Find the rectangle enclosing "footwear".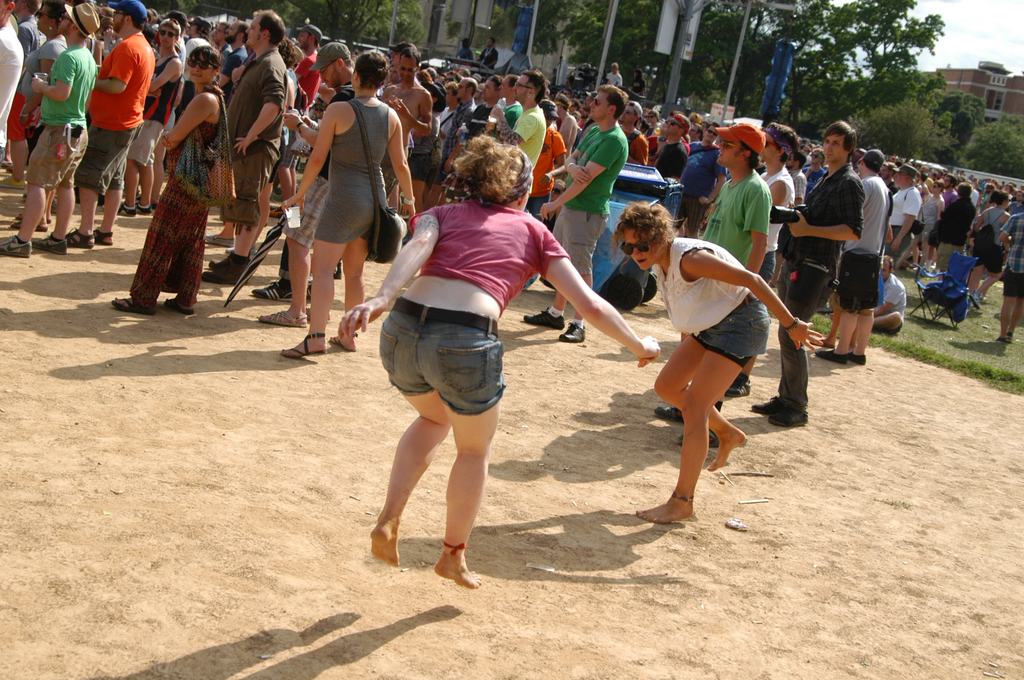
left=0, top=238, right=31, bottom=257.
